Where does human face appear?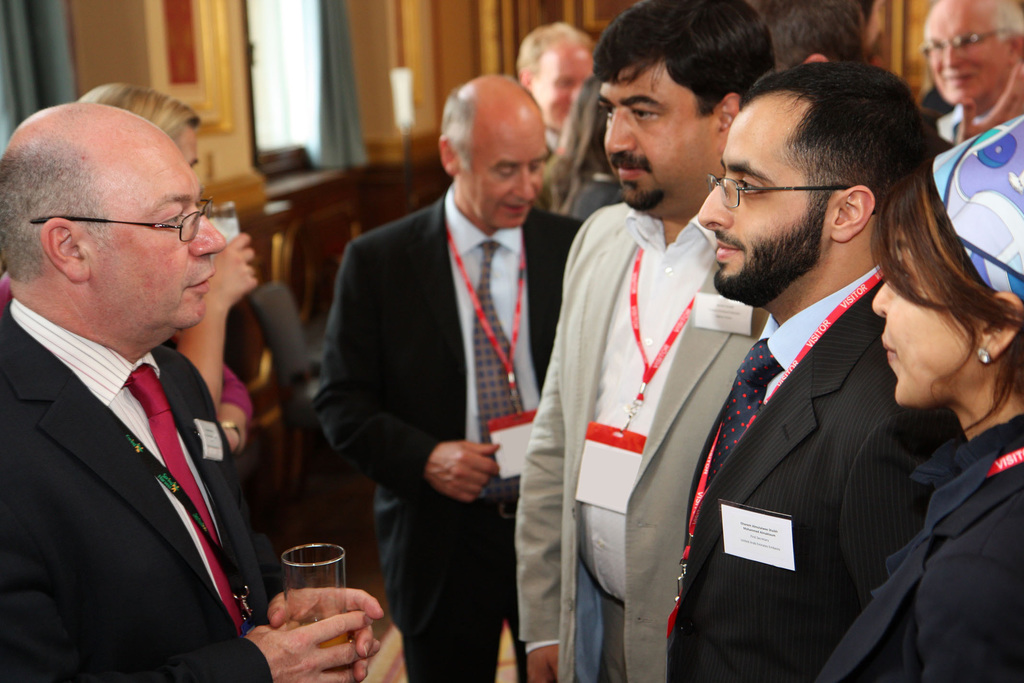
Appears at x1=468 y1=99 x2=547 y2=231.
